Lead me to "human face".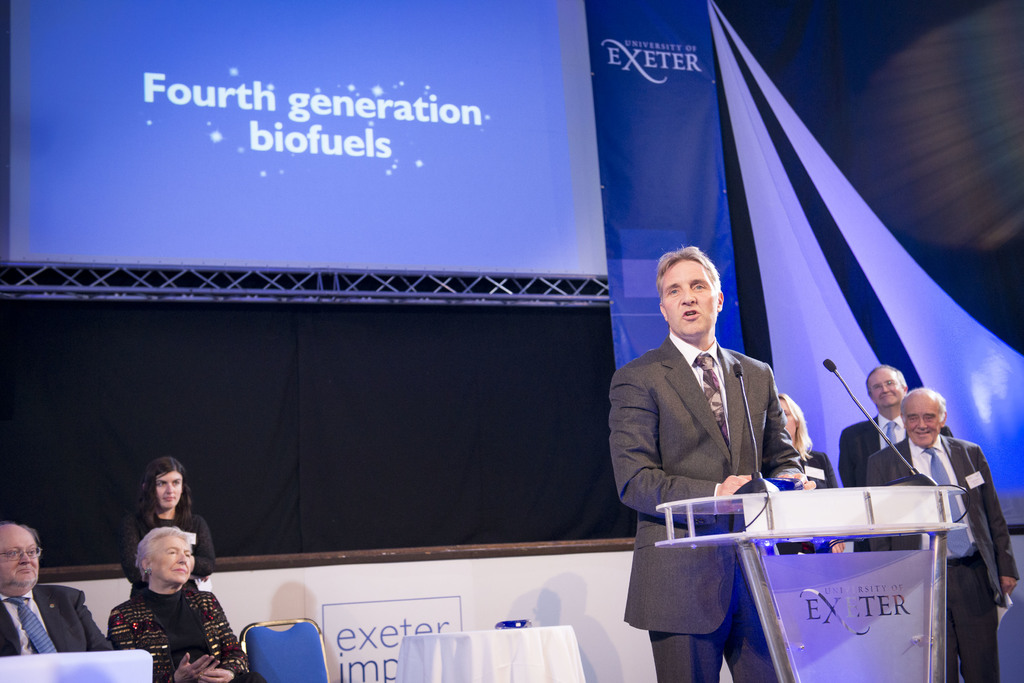
Lead to 0:527:38:595.
